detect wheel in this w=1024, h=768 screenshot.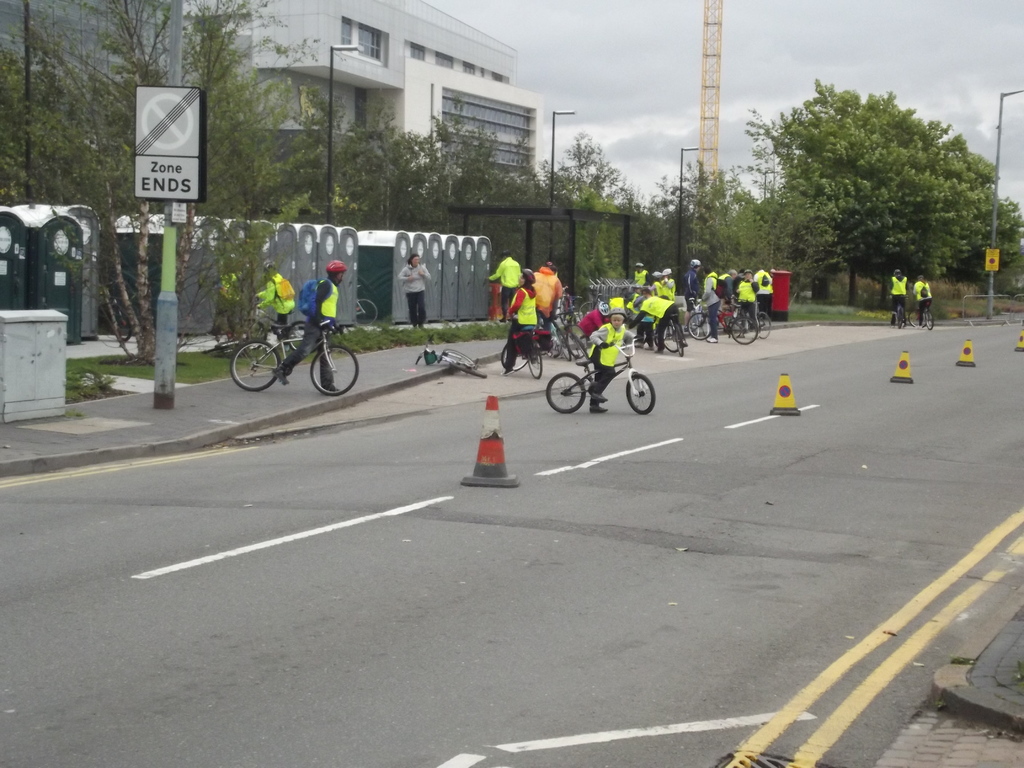
Detection: {"x1": 568, "y1": 323, "x2": 589, "y2": 358}.
